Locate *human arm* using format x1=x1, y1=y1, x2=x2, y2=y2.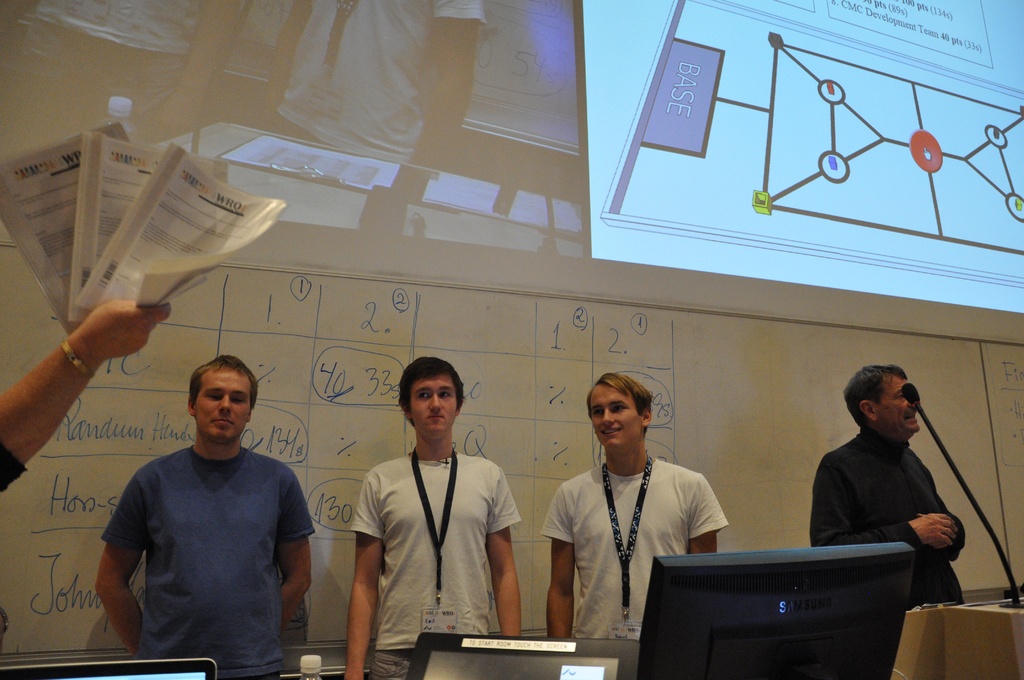
x1=540, y1=479, x2=584, y2=639.
